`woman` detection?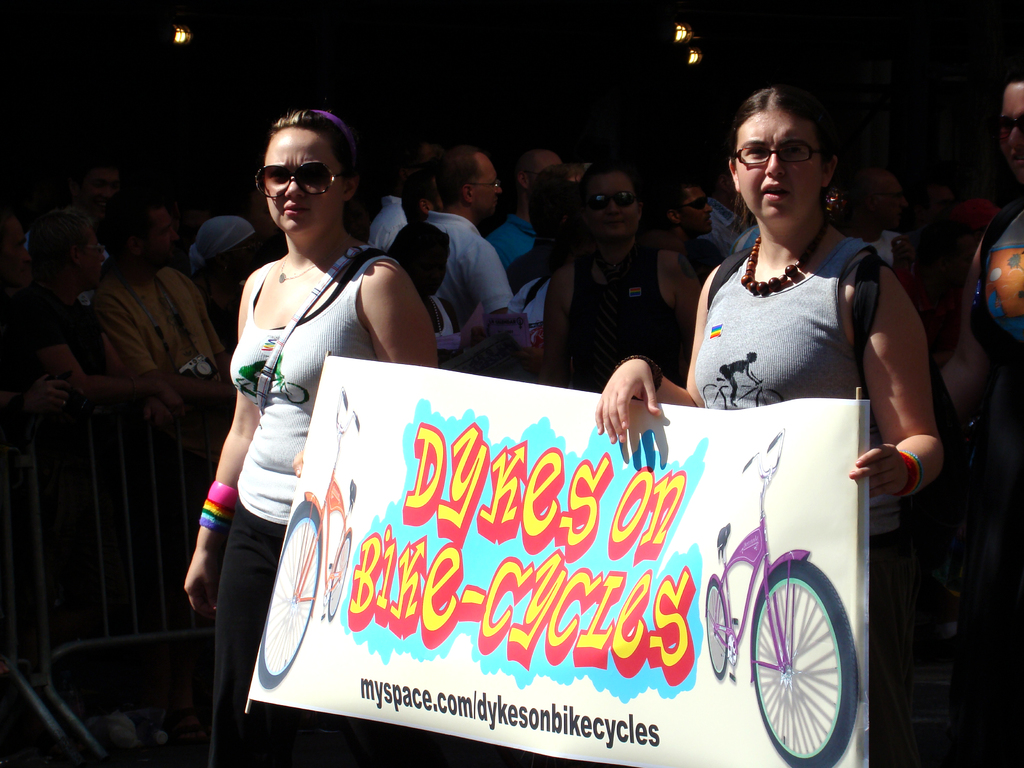
rect(543, 159, 706, 393)
